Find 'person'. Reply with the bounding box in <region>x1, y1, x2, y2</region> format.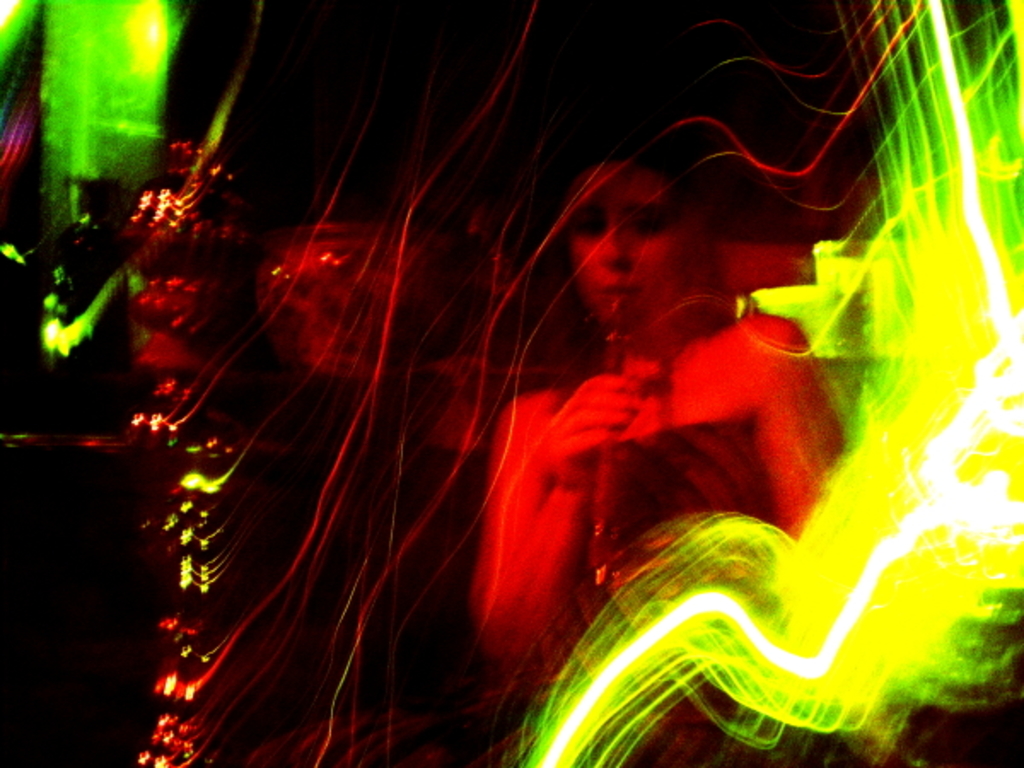
<region>468, 133, 852, 705</region>.
